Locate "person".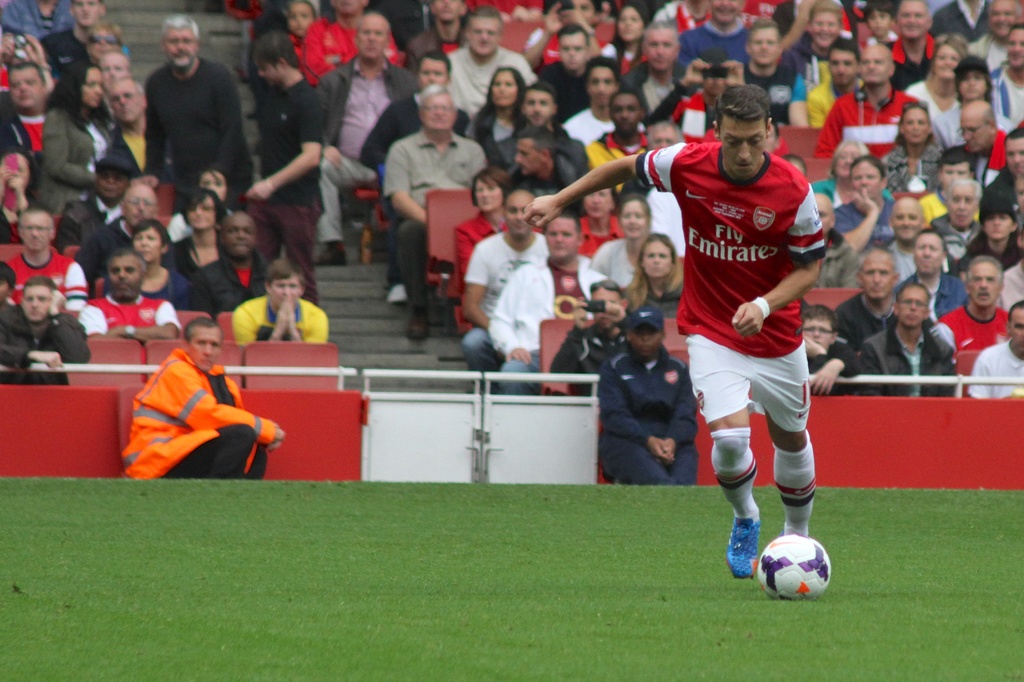
Bounding box: {"x1": 93, "y1": 186, "x2": 163, "y2": 263}.
